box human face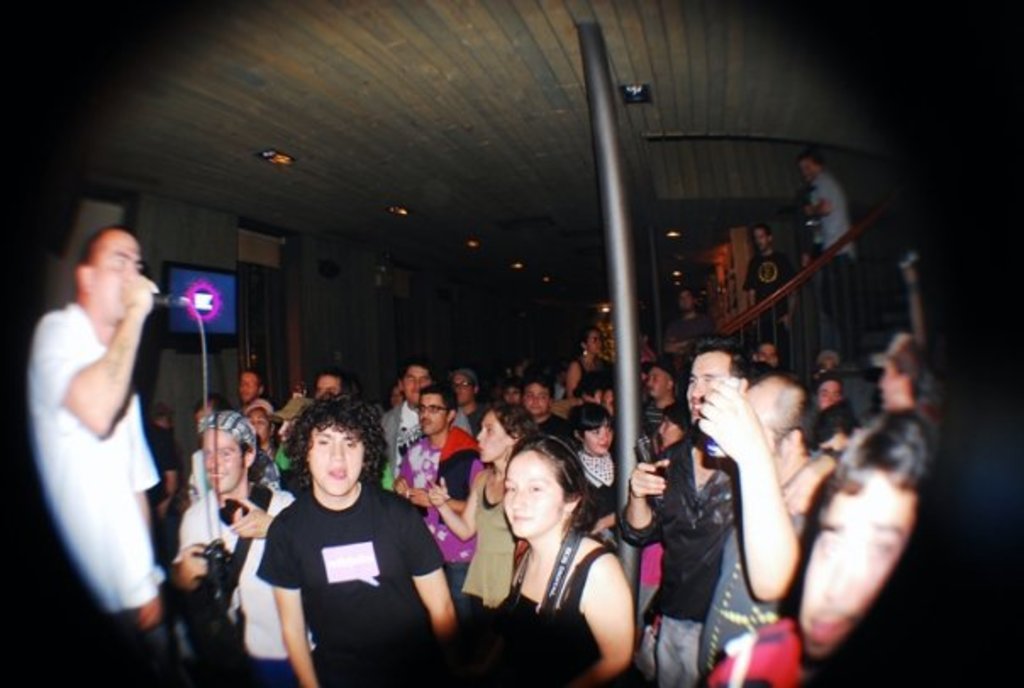
left=317, top=378, right=339, bottom=398
